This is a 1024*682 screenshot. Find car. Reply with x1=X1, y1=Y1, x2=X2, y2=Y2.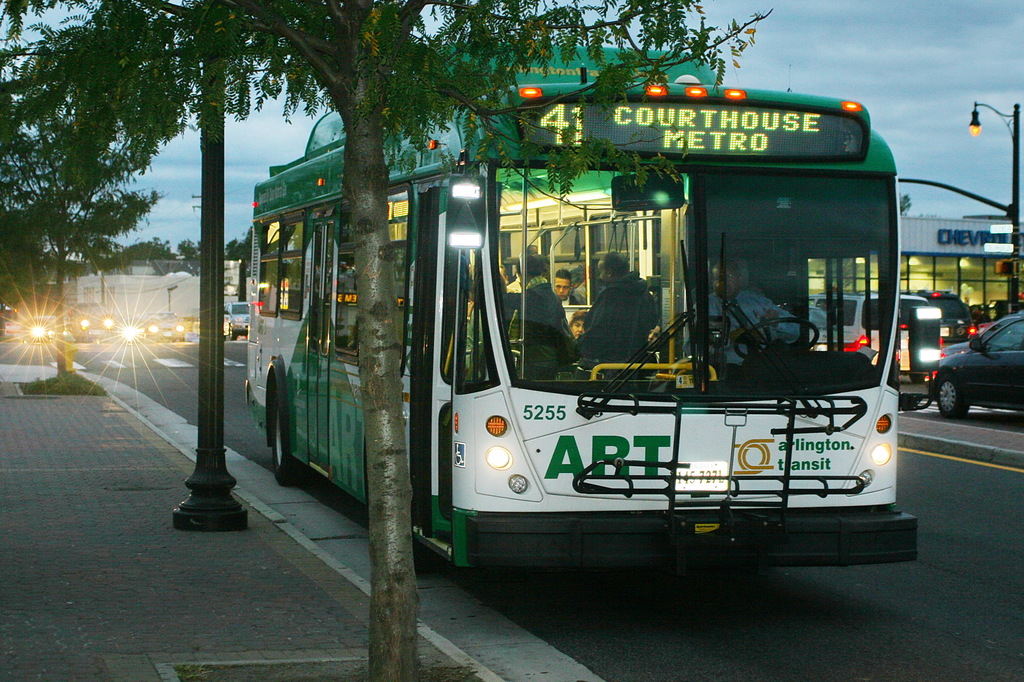
x1=932, y1=305, x2=1023, y2=421.
